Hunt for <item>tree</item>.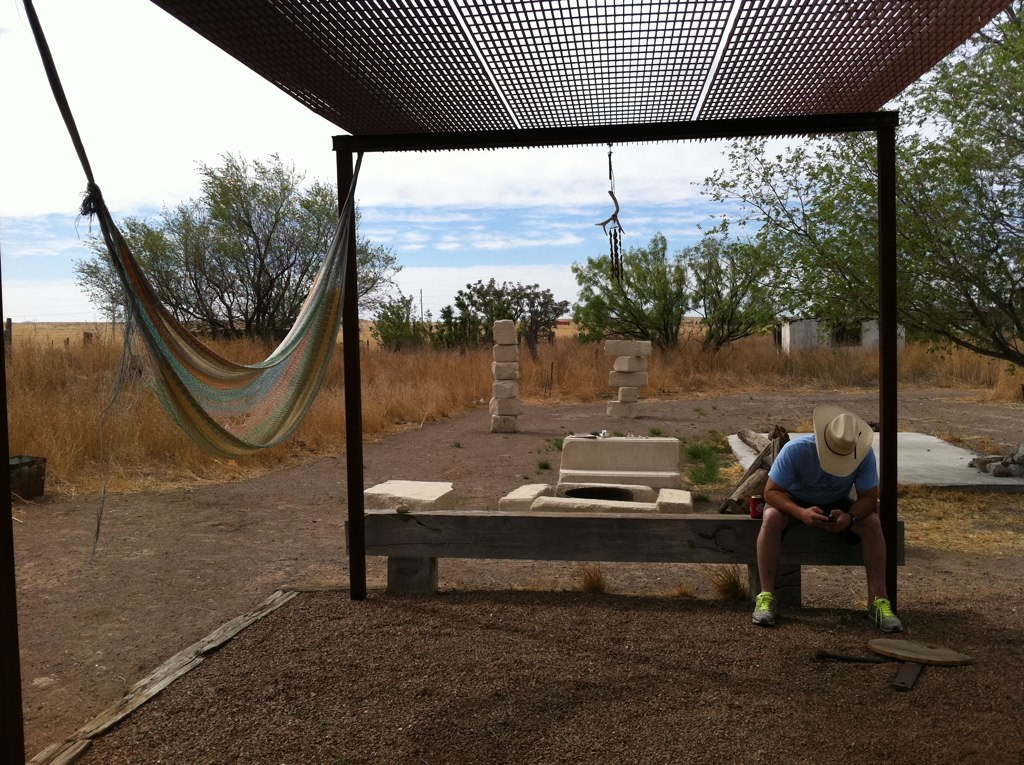
Hunted down at region(682, 224, 797, 355).
